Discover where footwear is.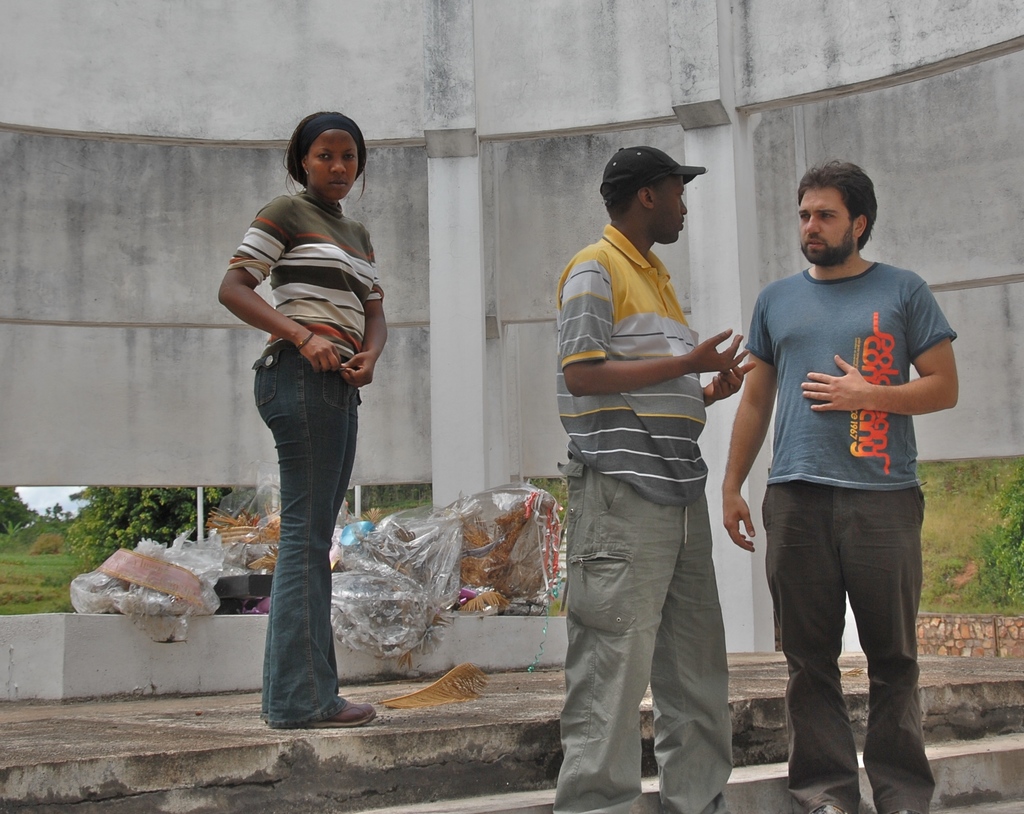
Discovered at bbox=(879, 806, 926, 813).
